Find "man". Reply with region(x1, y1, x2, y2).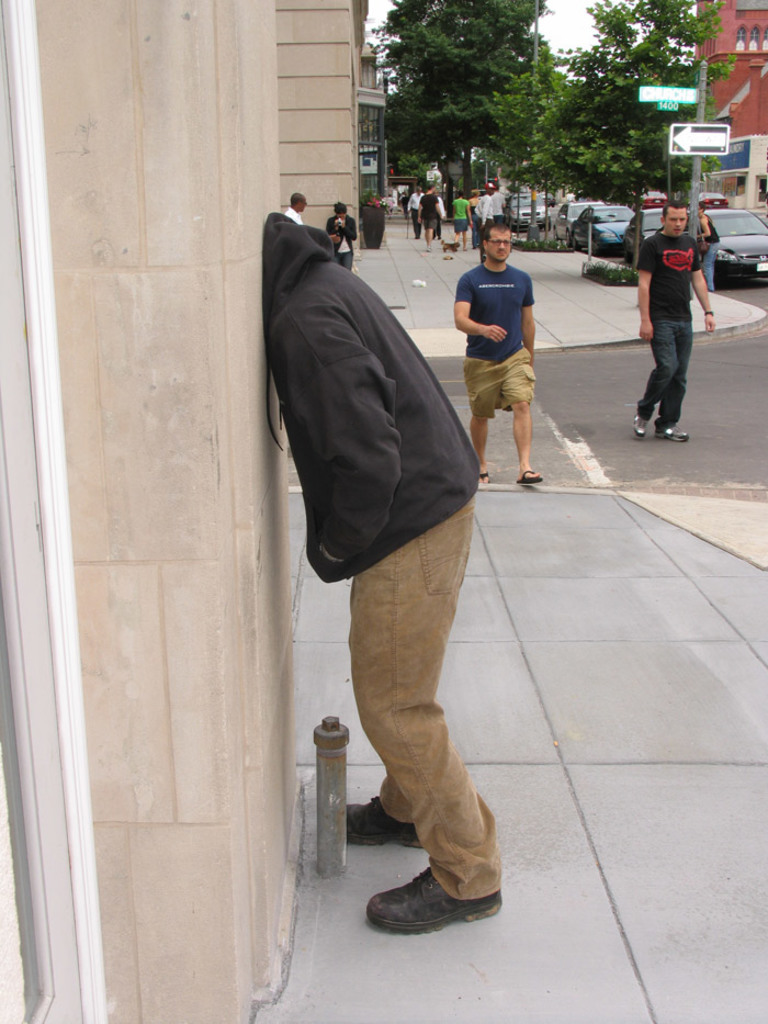
region(264, 185, 516, 862).
